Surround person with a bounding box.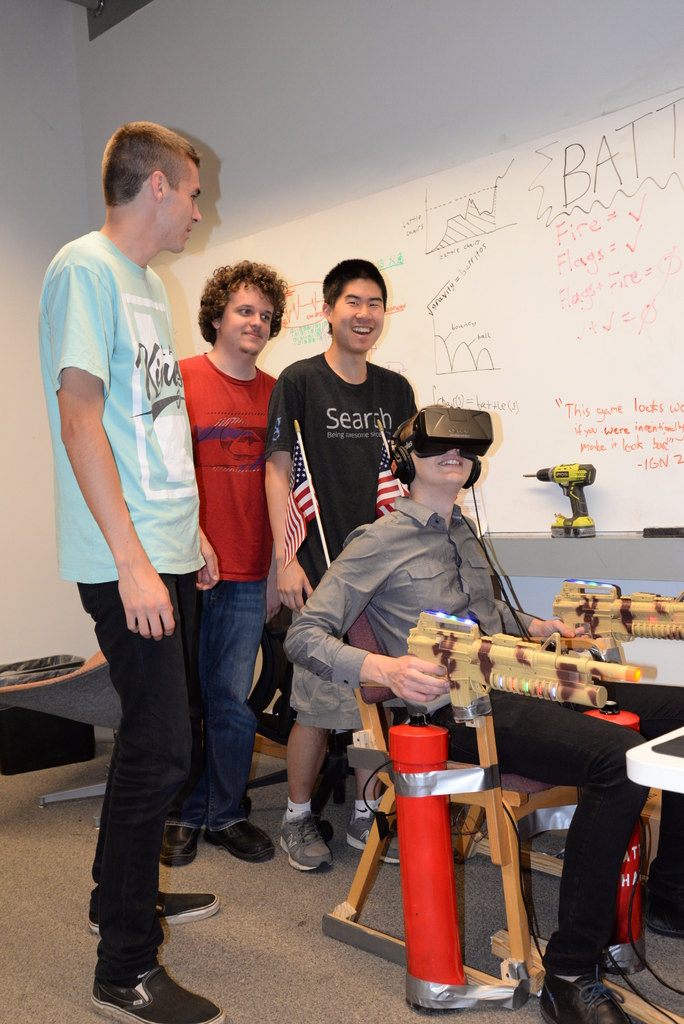
select_region(39, 115, 231, 1023).
